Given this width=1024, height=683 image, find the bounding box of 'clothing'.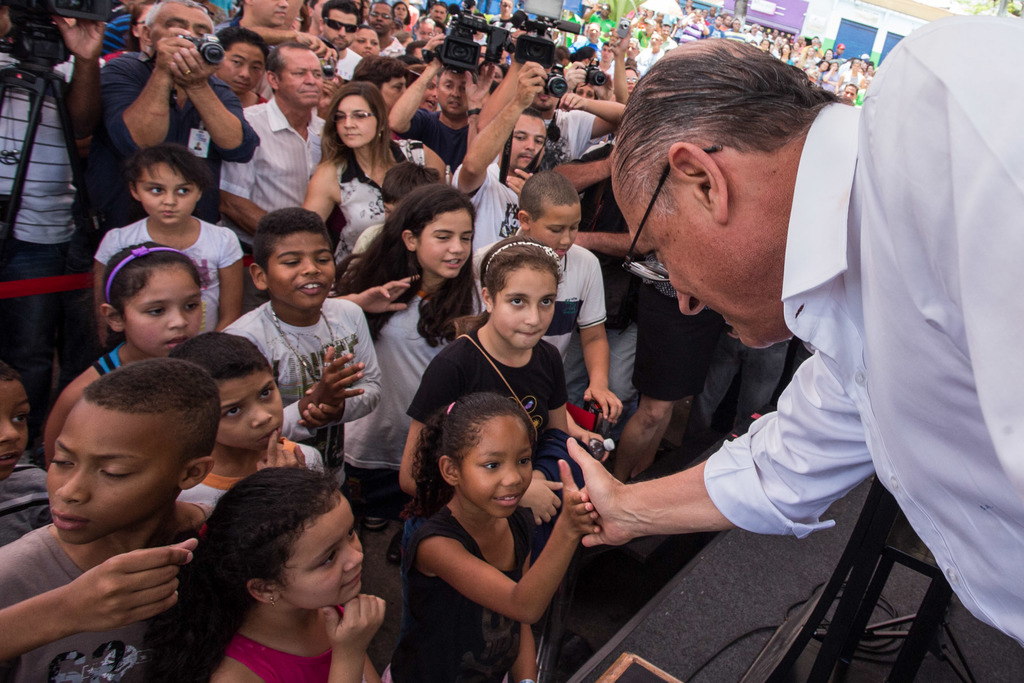
(left=3, top=465, right=51, bottom=539).
